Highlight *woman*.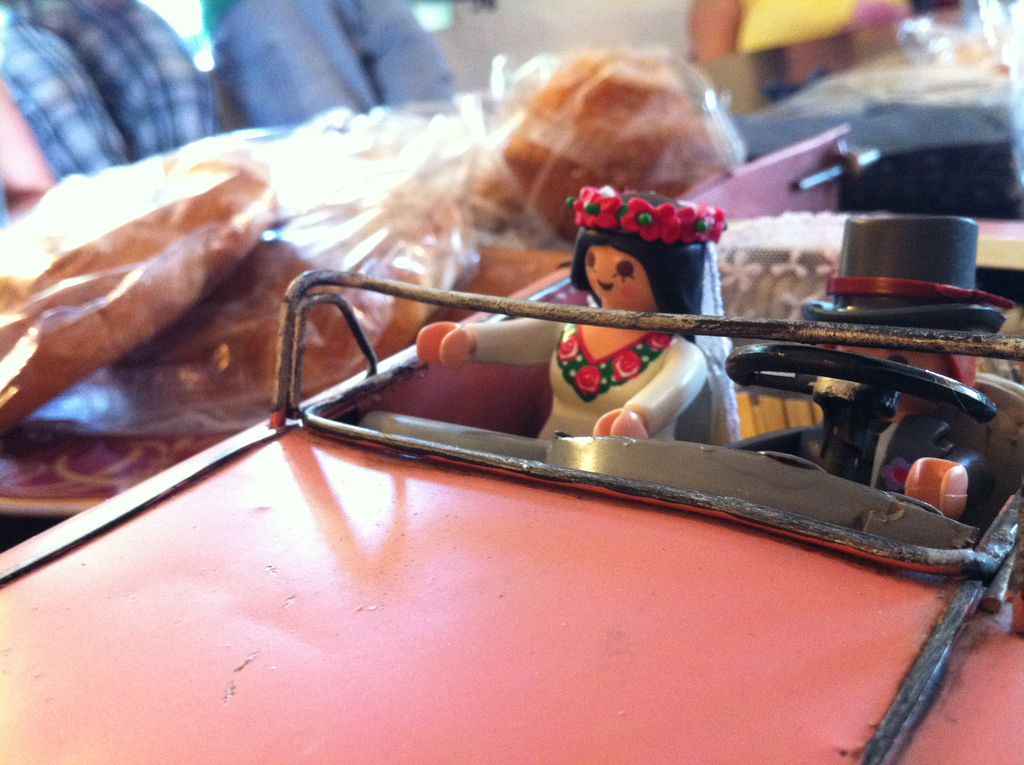
Highlighted region: left=340, top=159, right=824, bottom=481.
